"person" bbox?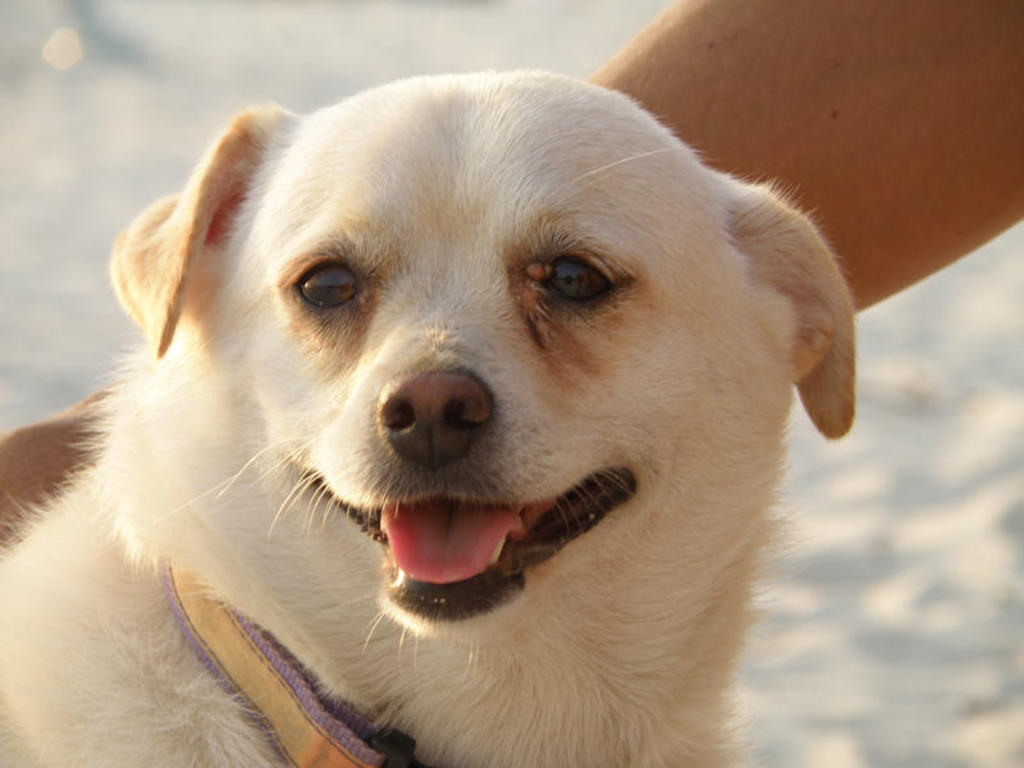
<box>0,0,1023,562</box>
